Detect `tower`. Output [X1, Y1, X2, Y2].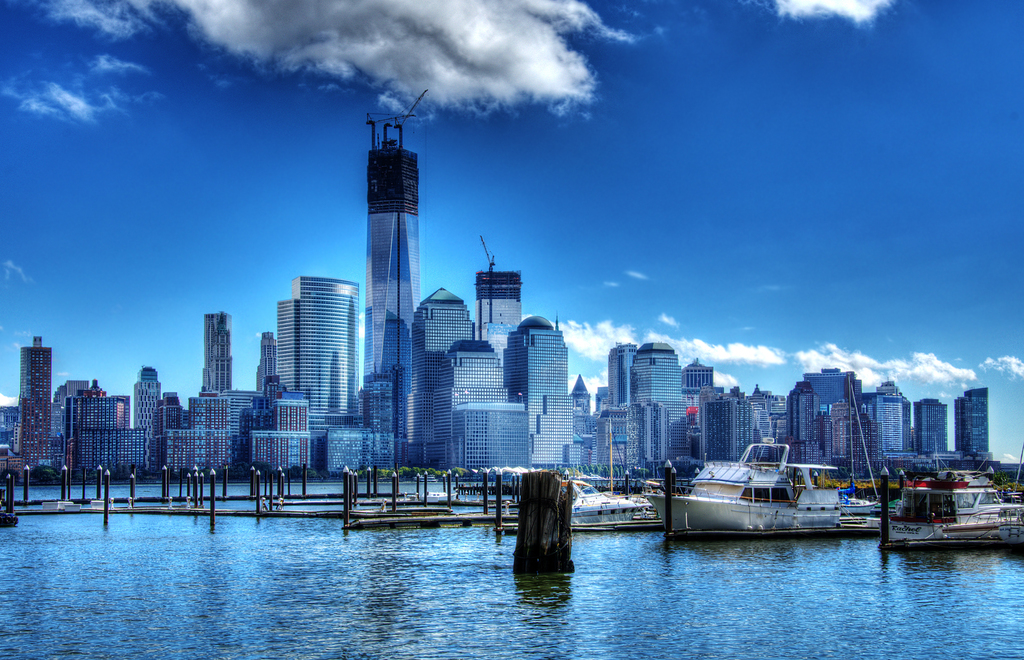
[874, 379, 909, 456].
